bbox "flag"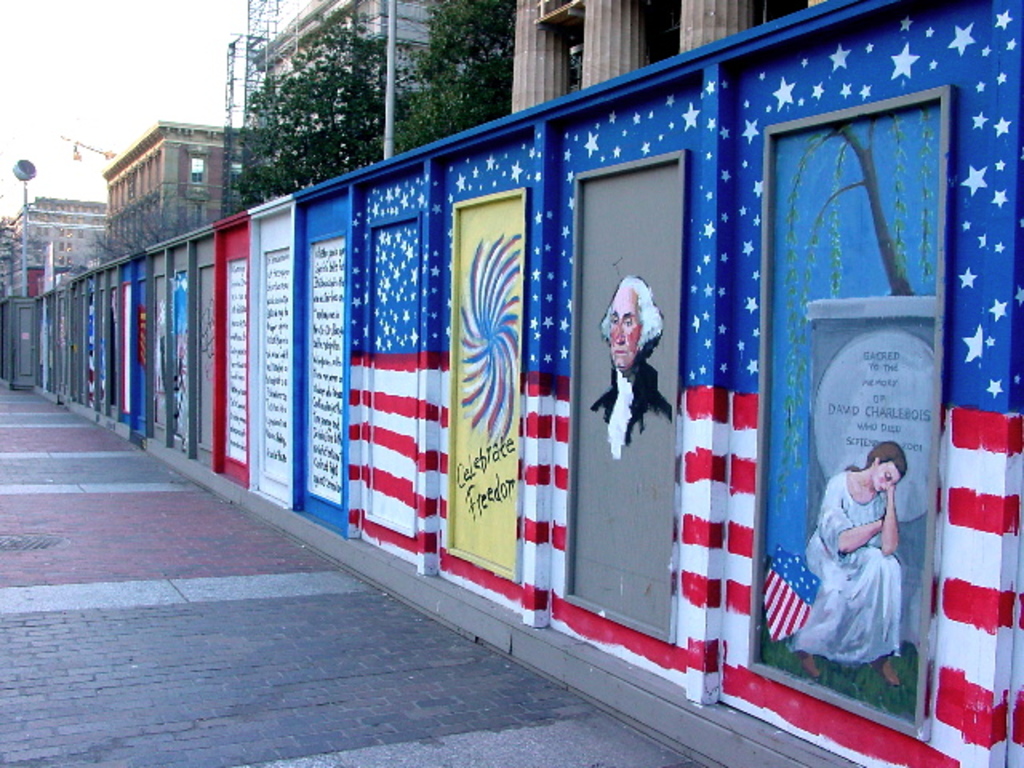
l=349, t=158, r=437, b=563
